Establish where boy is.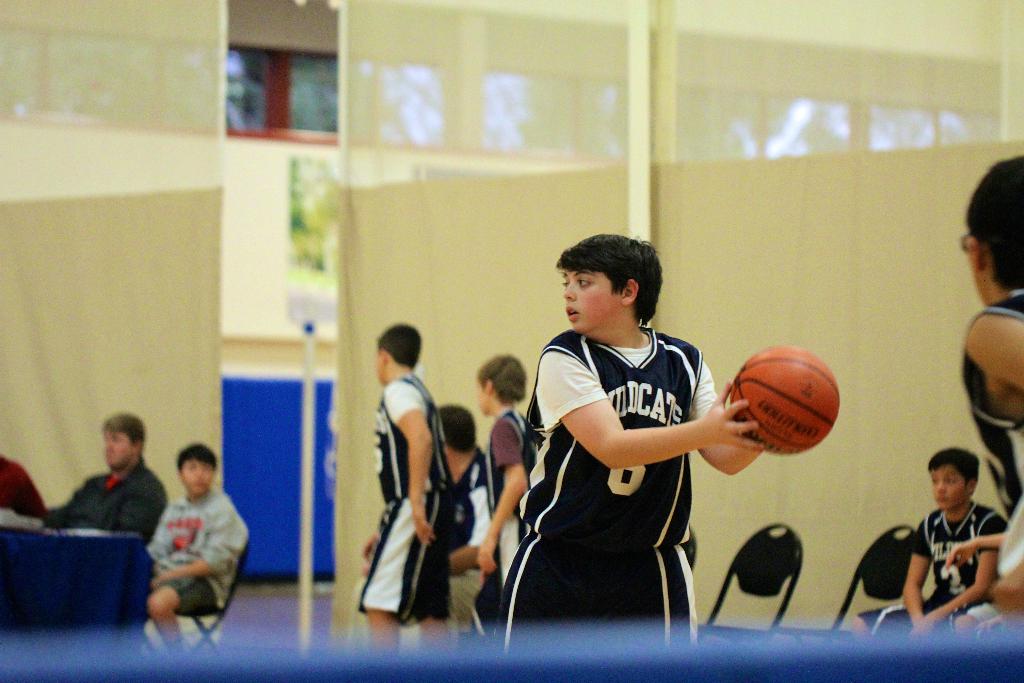
Established at [851, 448, 998, 647].
